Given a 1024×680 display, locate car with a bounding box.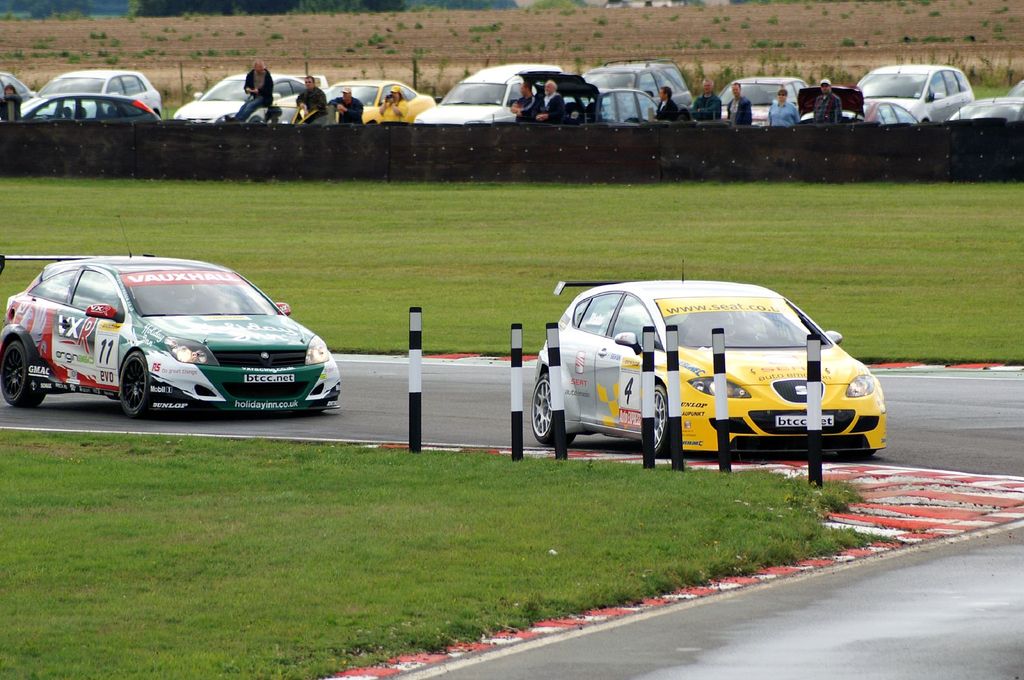
Located: 0/214/349/420.
